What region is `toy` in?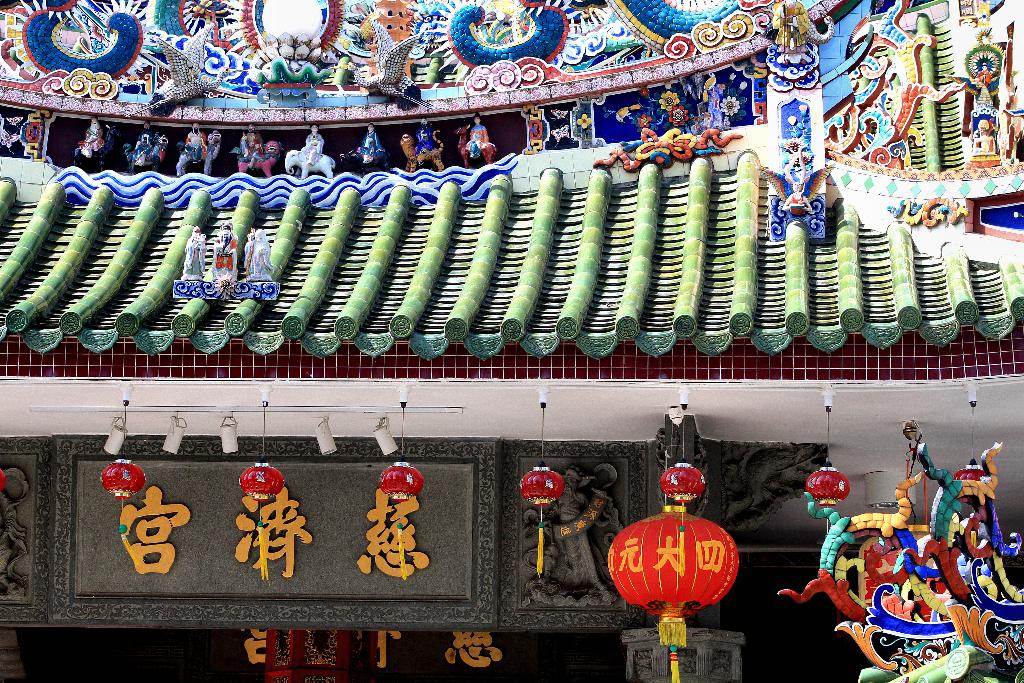
pyautogui.locateOnScreen(326, 19, 431, 110).
